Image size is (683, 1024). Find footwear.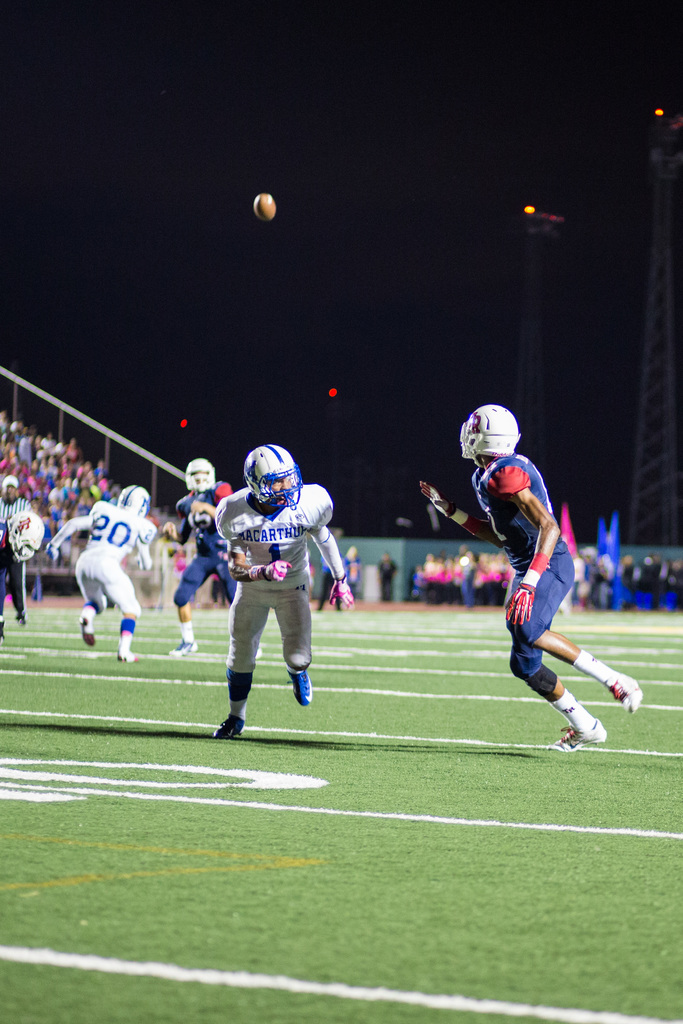
607:677:644:708.
